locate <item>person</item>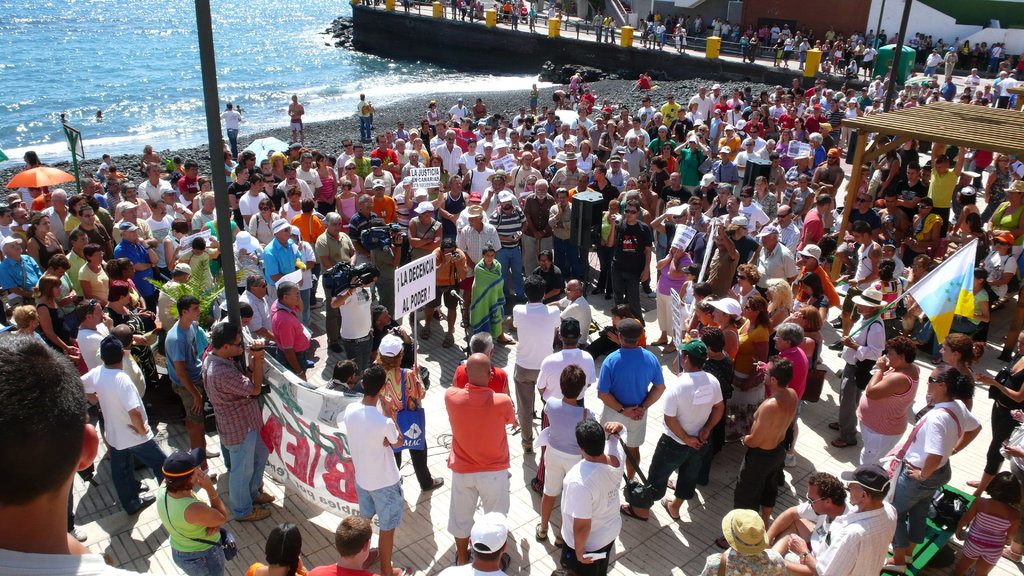
pyautogui.locateOnScreen(349, 359, 409, 575)
